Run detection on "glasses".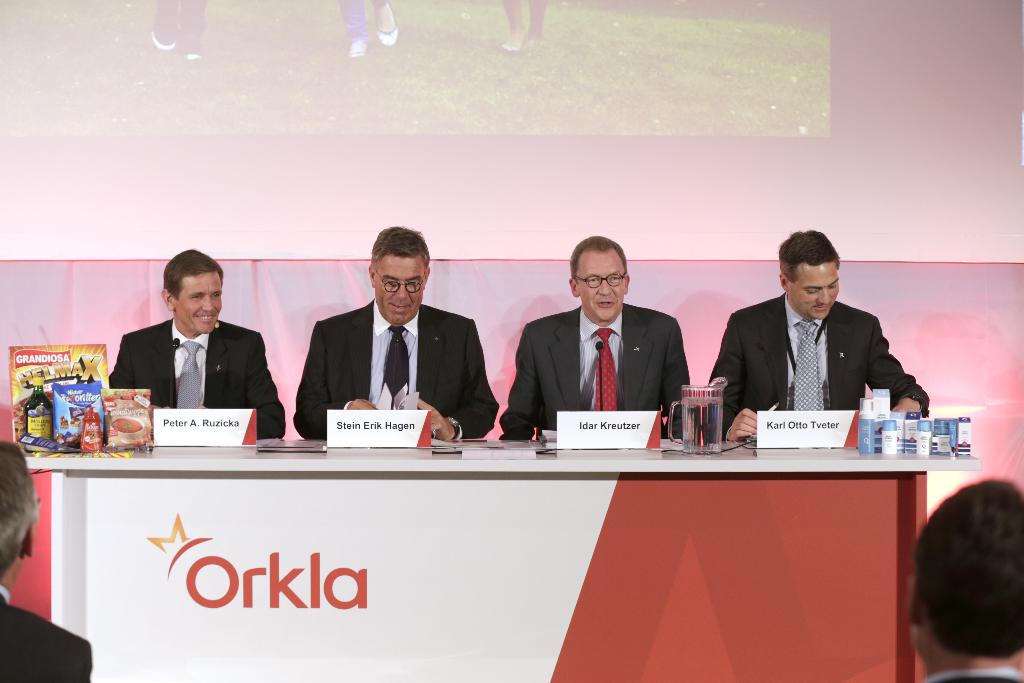
Result: l=578, t=269, r=625, b=288.
